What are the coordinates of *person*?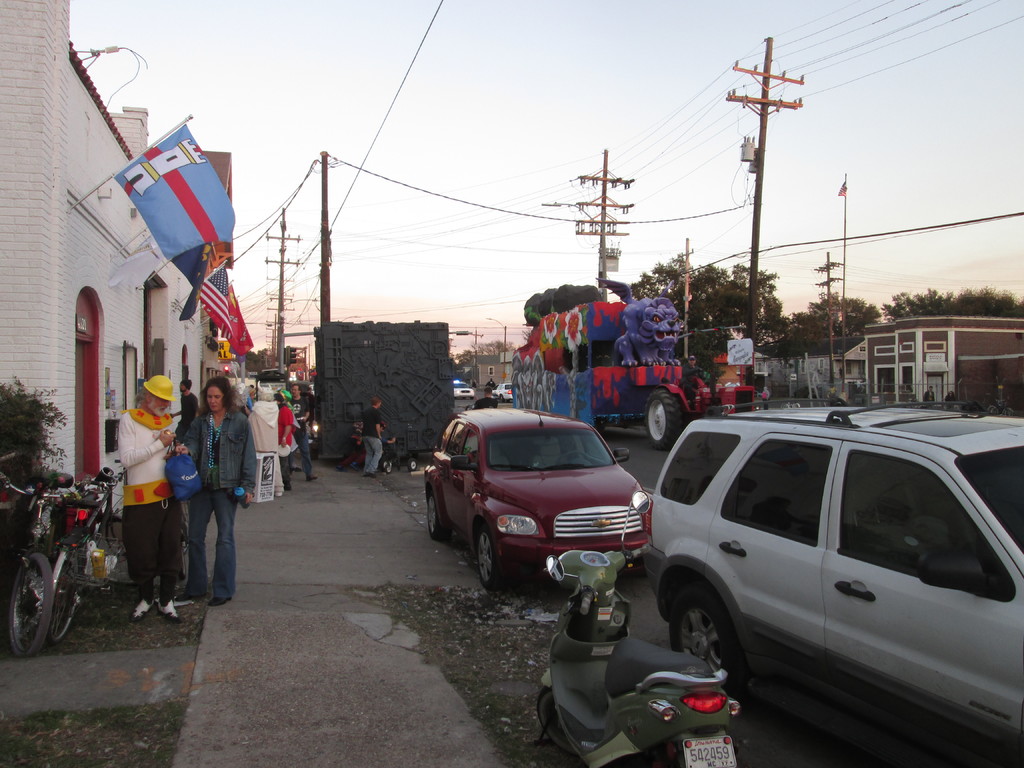
left=474, top=383, right=497, bottom=409.
